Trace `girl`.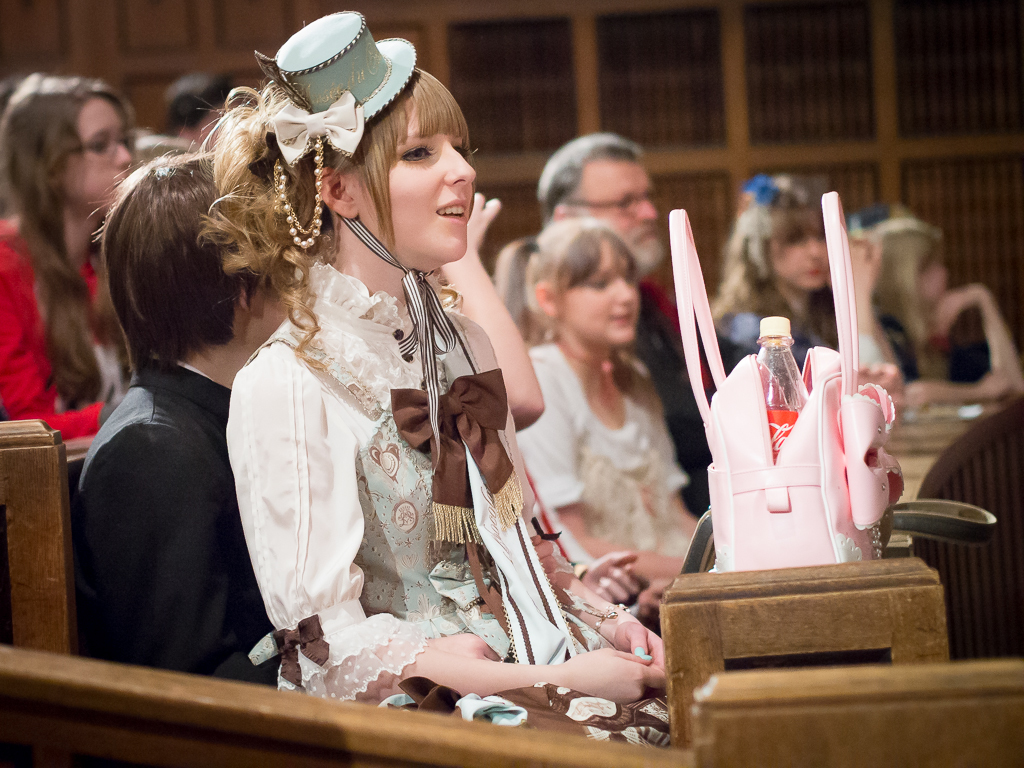
Traced to bbox(0, 78, 132, 441).
